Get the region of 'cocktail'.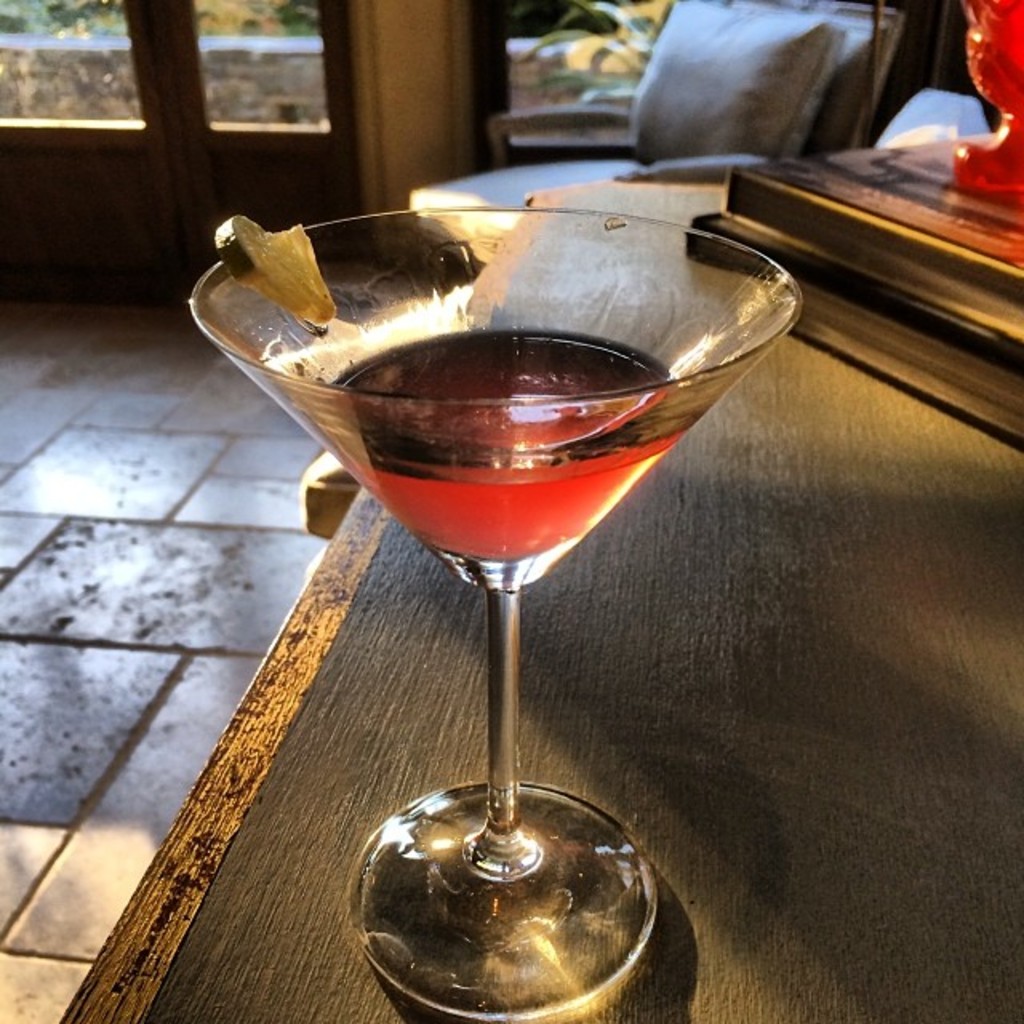
bbox=[182, 210, 808, 1021].
